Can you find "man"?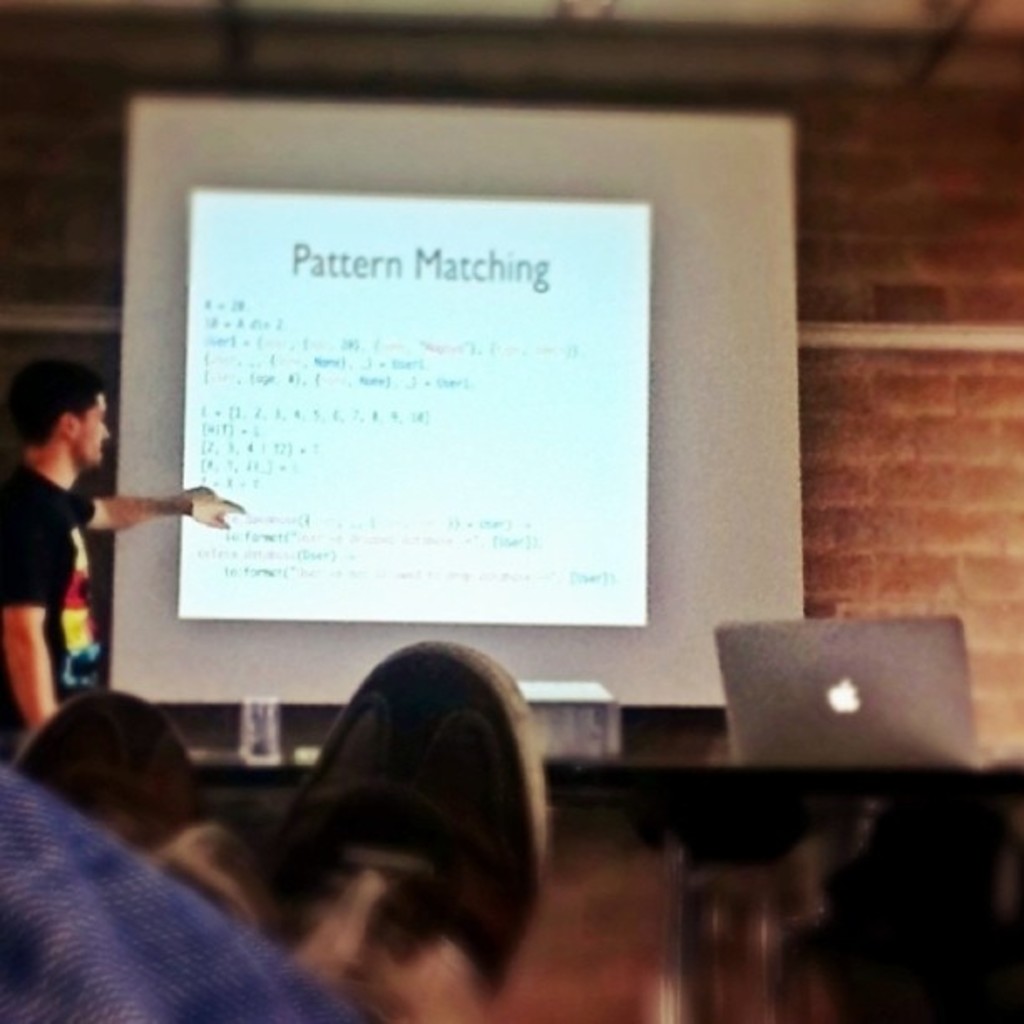
Yes, bounding box: left=0, top=345, right=239, bottom=743.
